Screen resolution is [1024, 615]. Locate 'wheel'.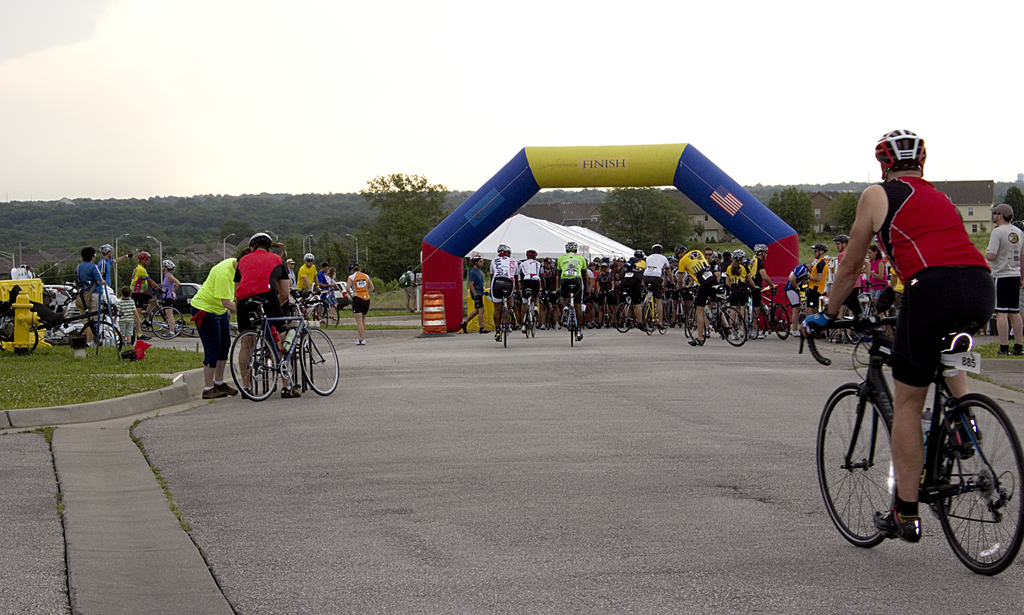
(x1=687, y1=304, x2=708, y2=346).
